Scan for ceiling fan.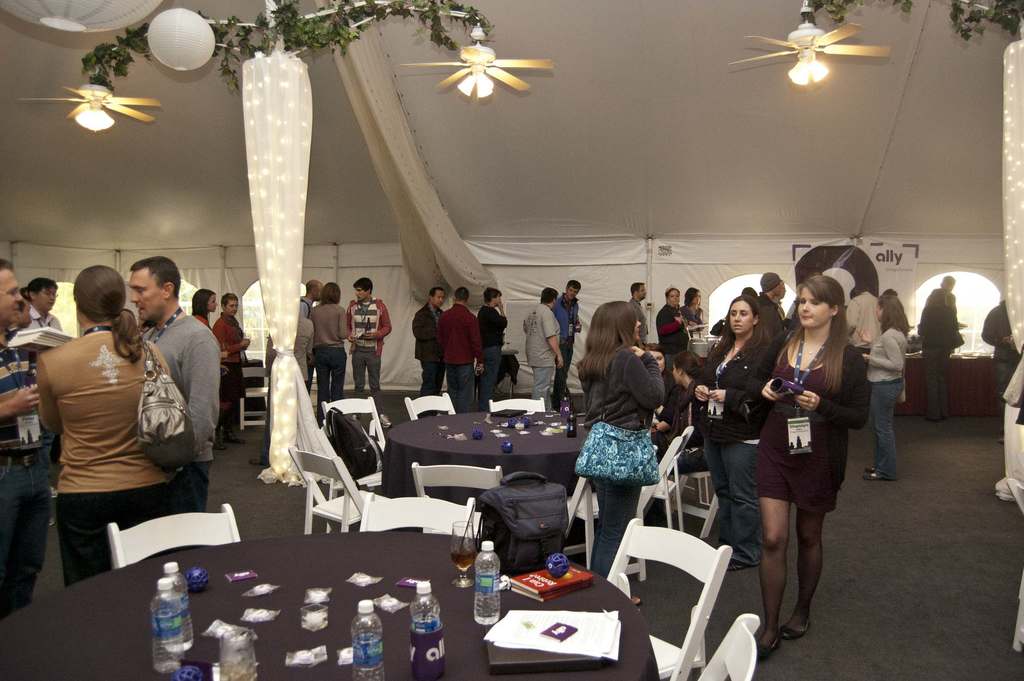
Scan result: l=735, t=10, r=904, b=105.
